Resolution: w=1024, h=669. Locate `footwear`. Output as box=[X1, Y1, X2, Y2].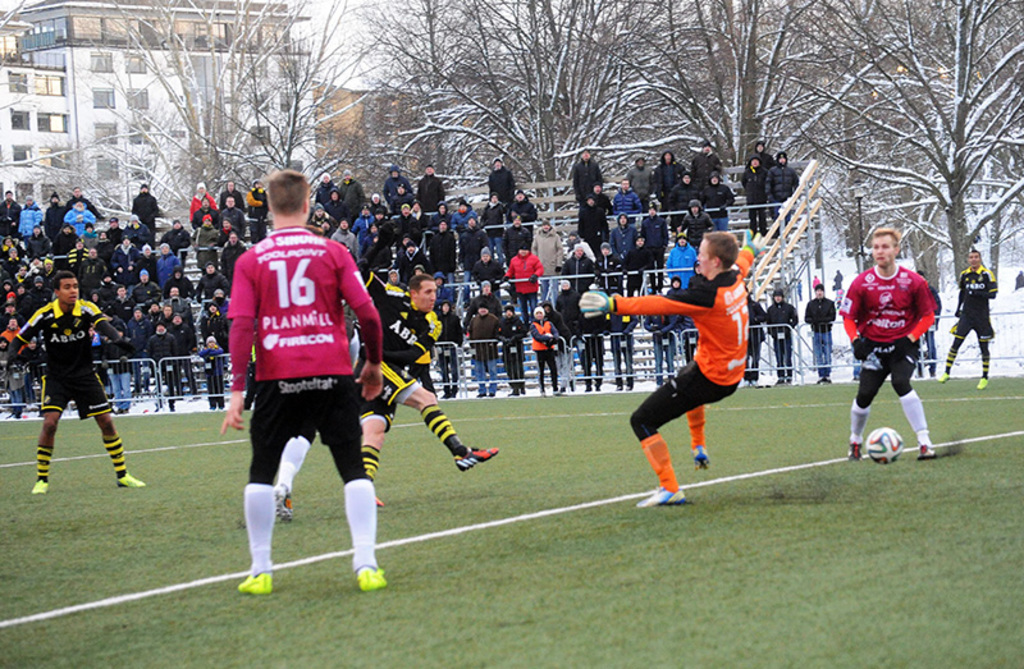
box=[974, 375, 993, 390].
